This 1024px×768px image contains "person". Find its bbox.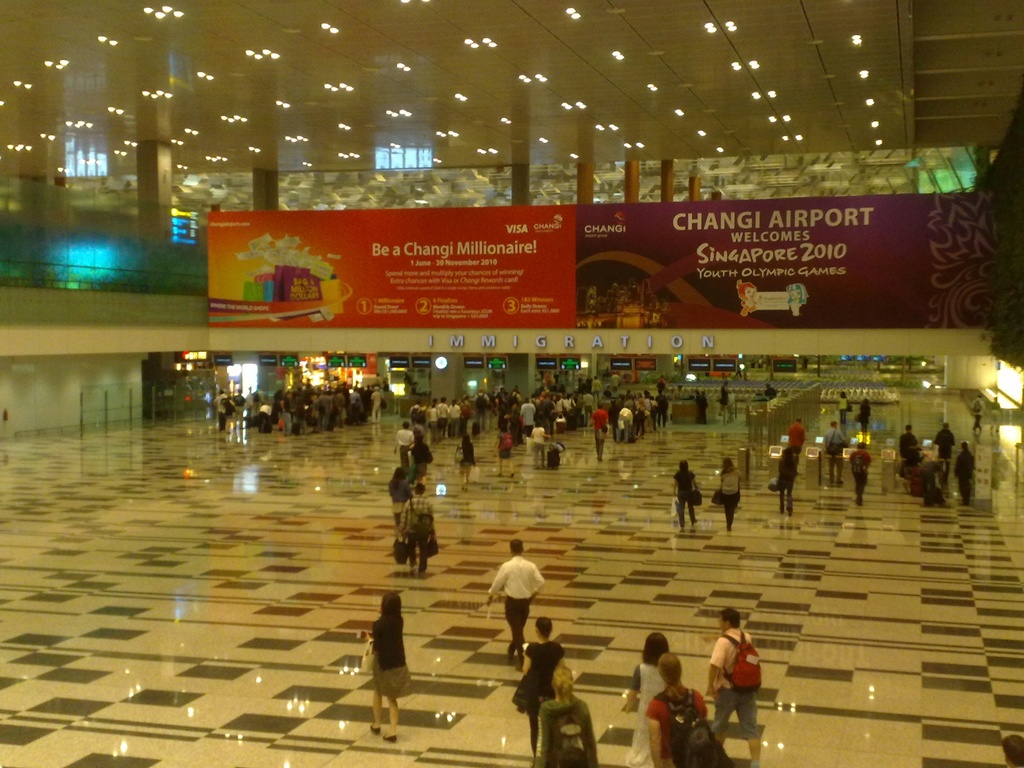
detection(395, 421, 431, 476).
